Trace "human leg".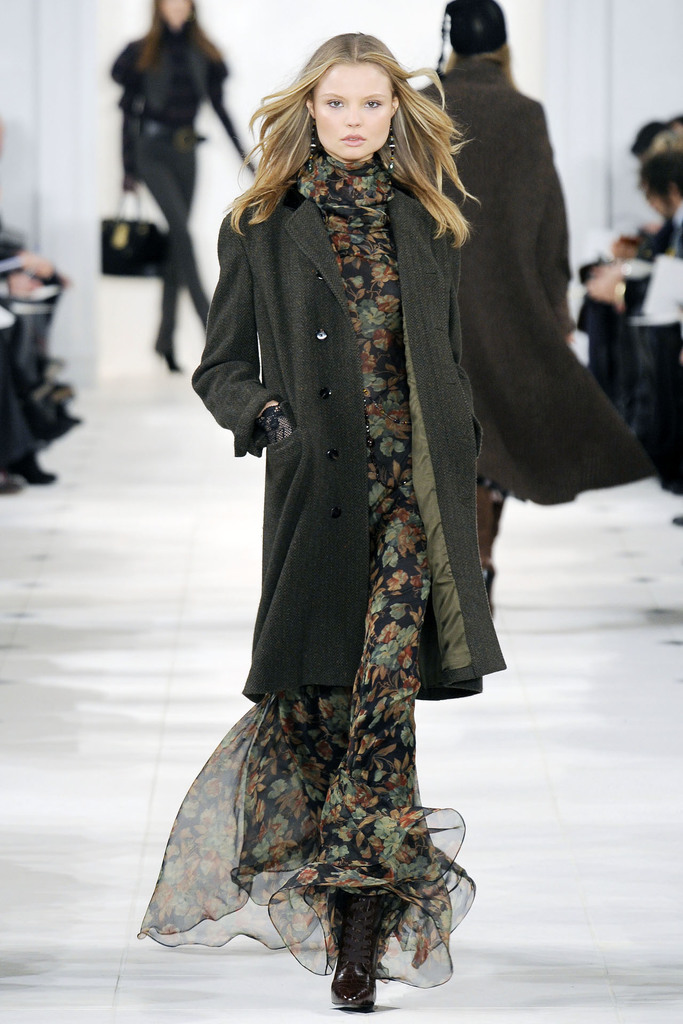
Traced to (x1=153, y1=127, x2=199, y2=376).
